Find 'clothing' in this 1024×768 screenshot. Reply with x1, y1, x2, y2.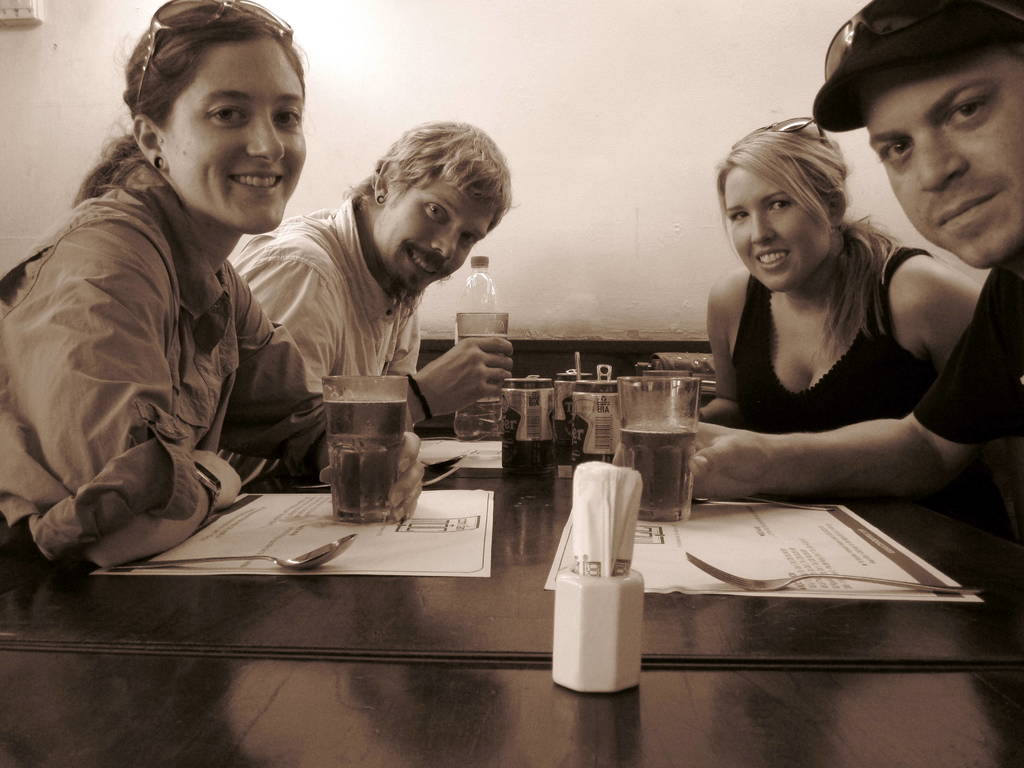
212, 182, 470, 444.
